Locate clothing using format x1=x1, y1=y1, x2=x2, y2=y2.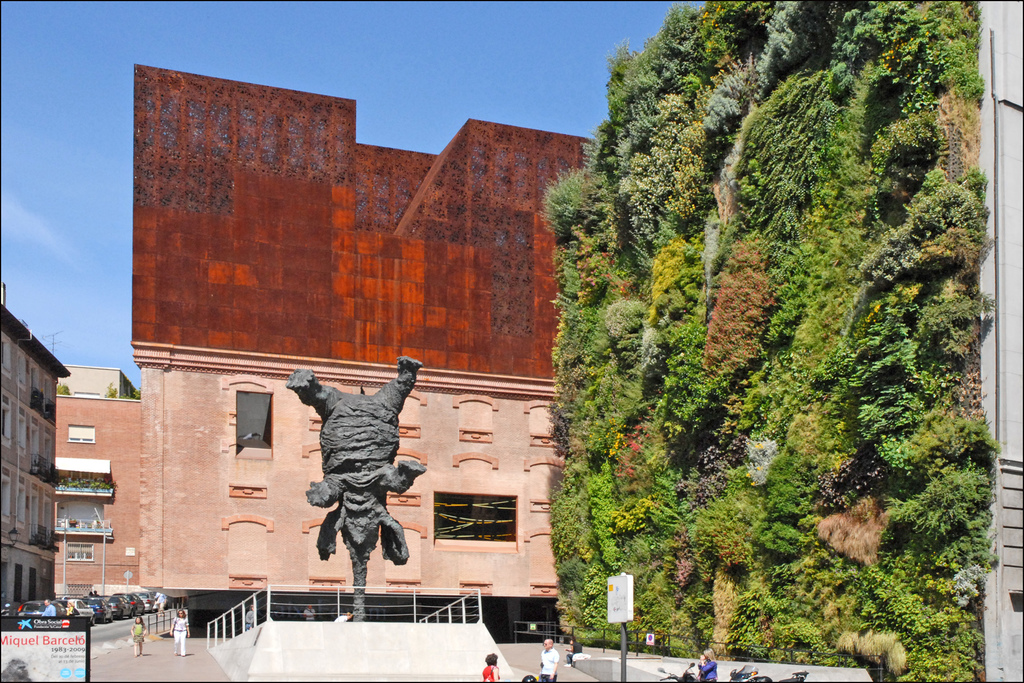
x1=483, y1=664, x2=500, y2=682.
